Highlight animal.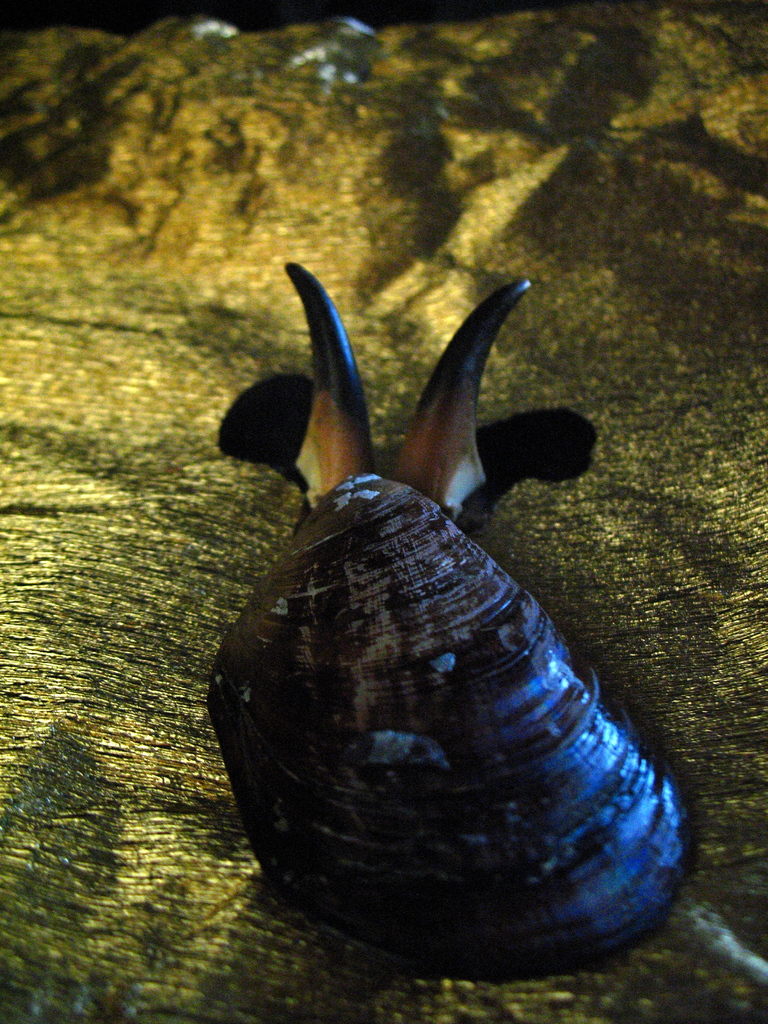
Highlighted region: (202,255,688,977).
